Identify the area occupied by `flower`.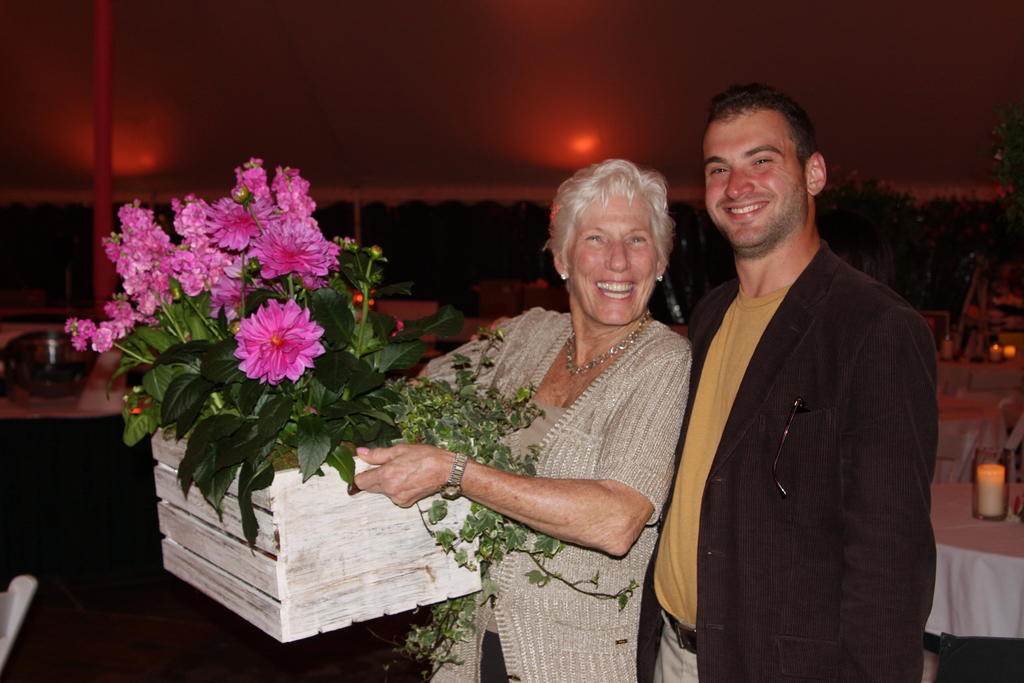
Area: (left=230, top=294, right=322, bottom=384).
